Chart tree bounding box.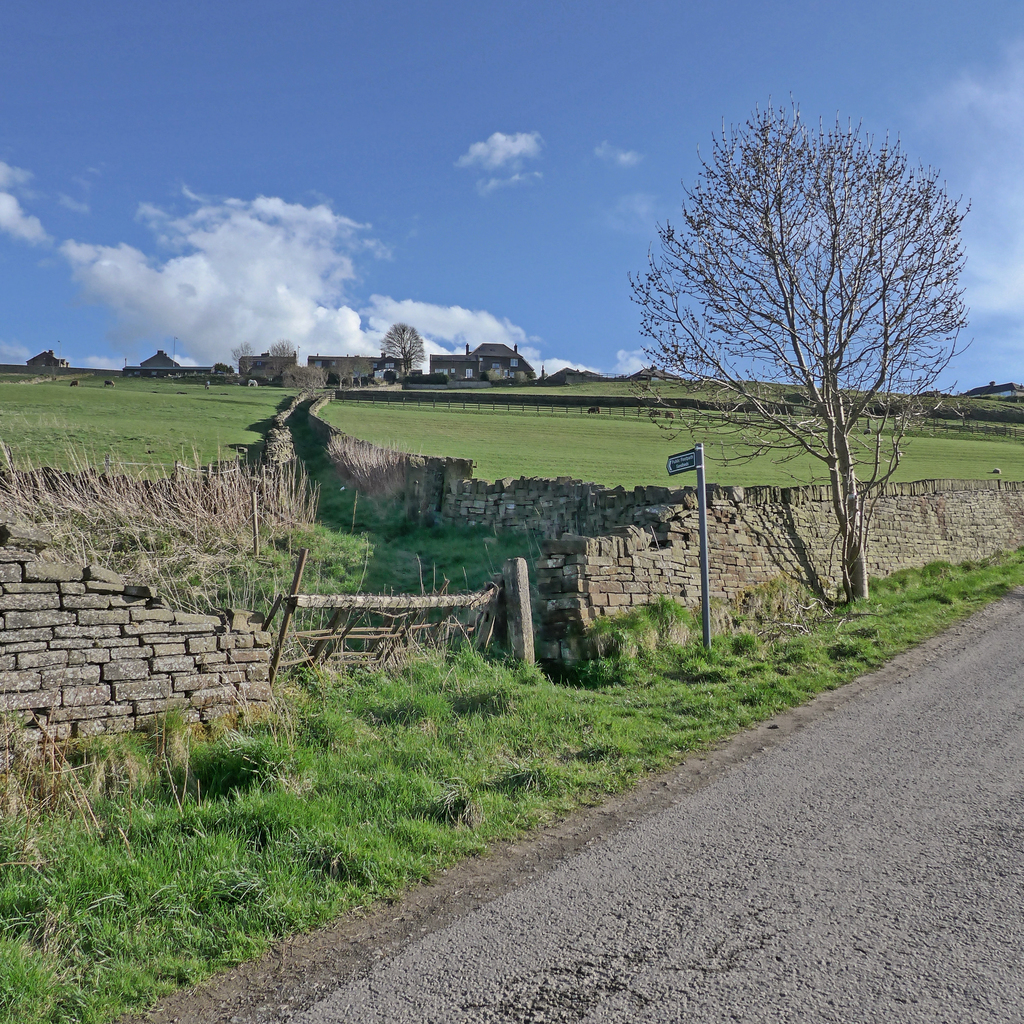
Charted: [232,342,255,378].
